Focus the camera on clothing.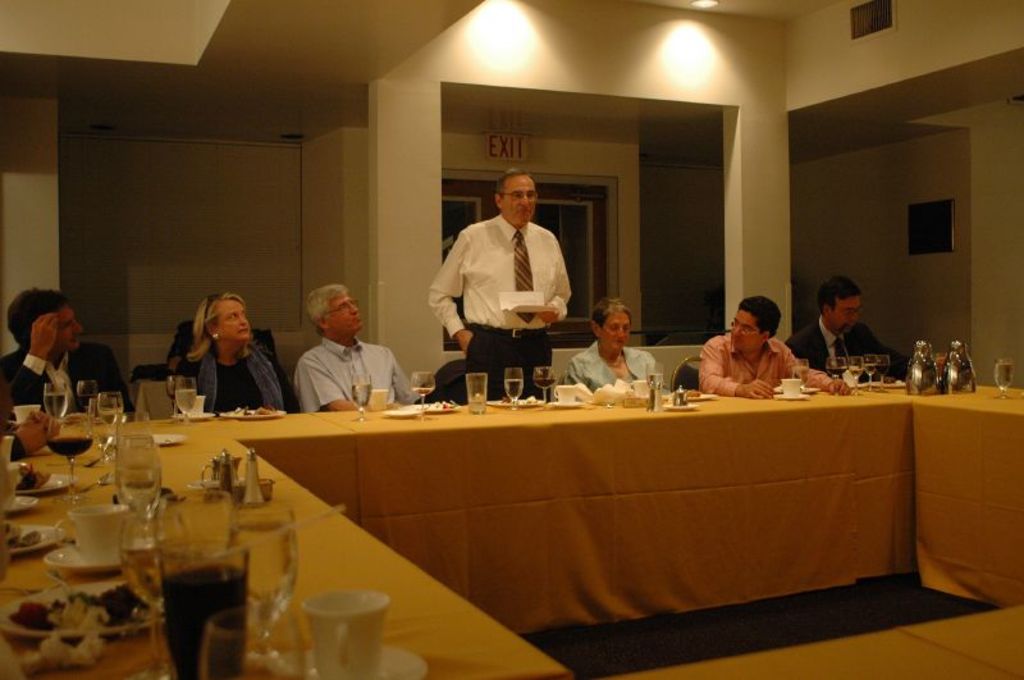
Focus region: [777, 320, 919, 374].
